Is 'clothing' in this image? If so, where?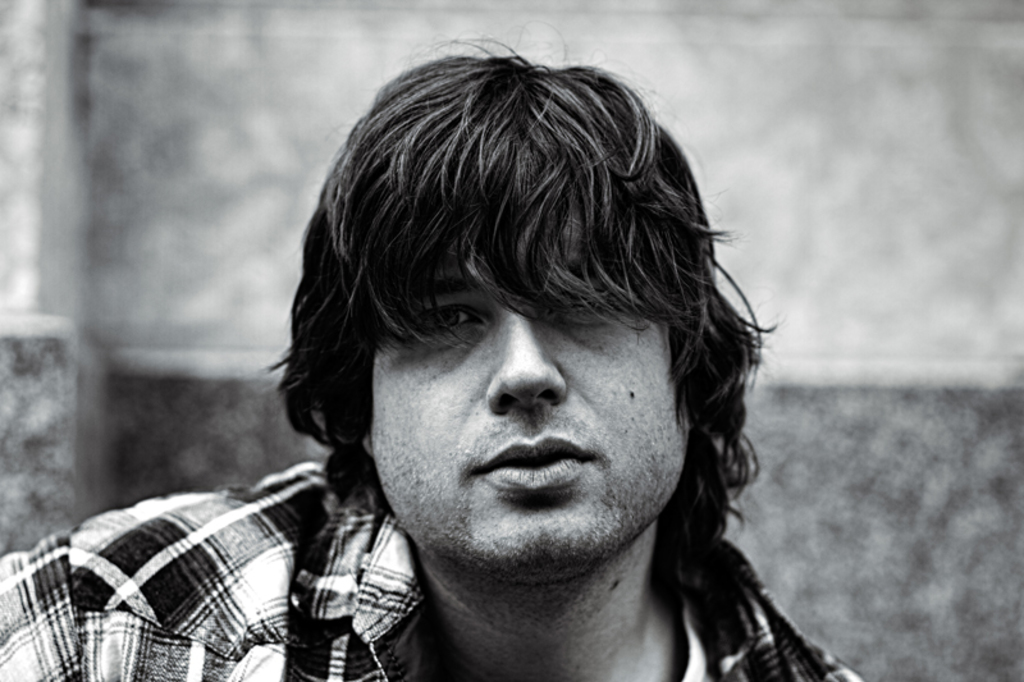
Yes, at region(0, 462, 860, 681).
